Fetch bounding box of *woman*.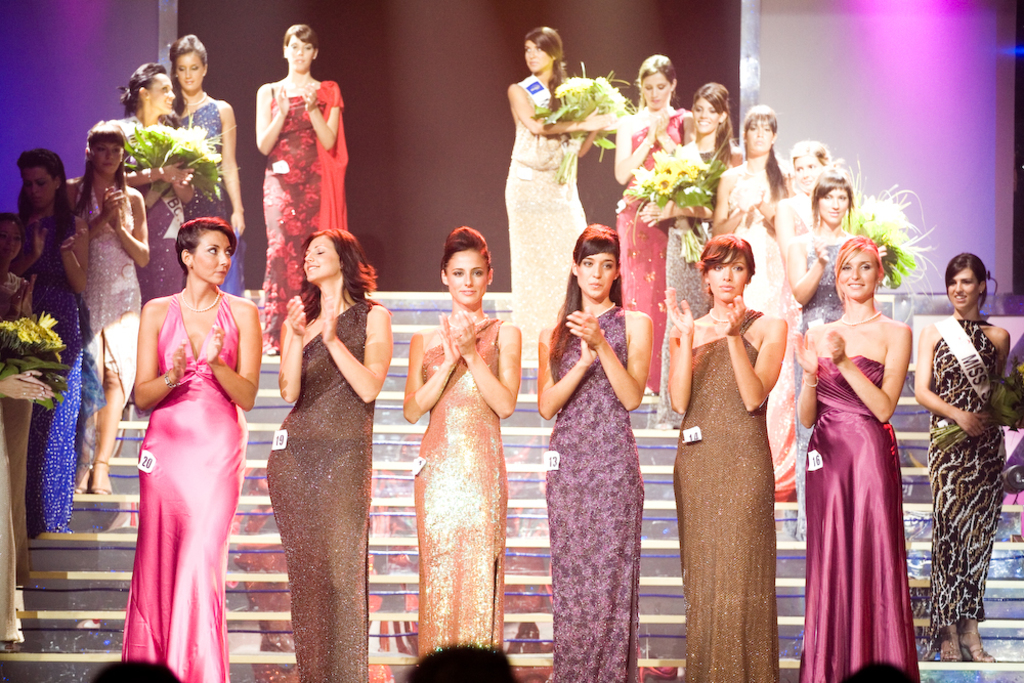
Bbox: <bbox>0, 144, 96, 542</bbox>.
